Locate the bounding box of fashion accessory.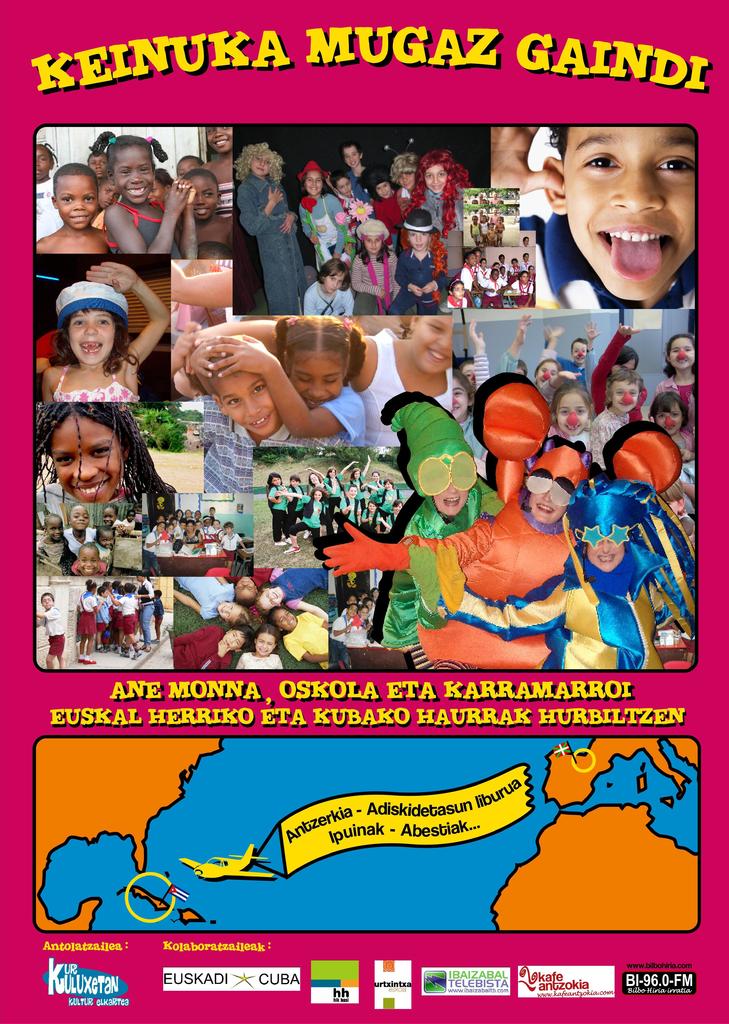
Bounding box: [302, 530, 306, 541].
